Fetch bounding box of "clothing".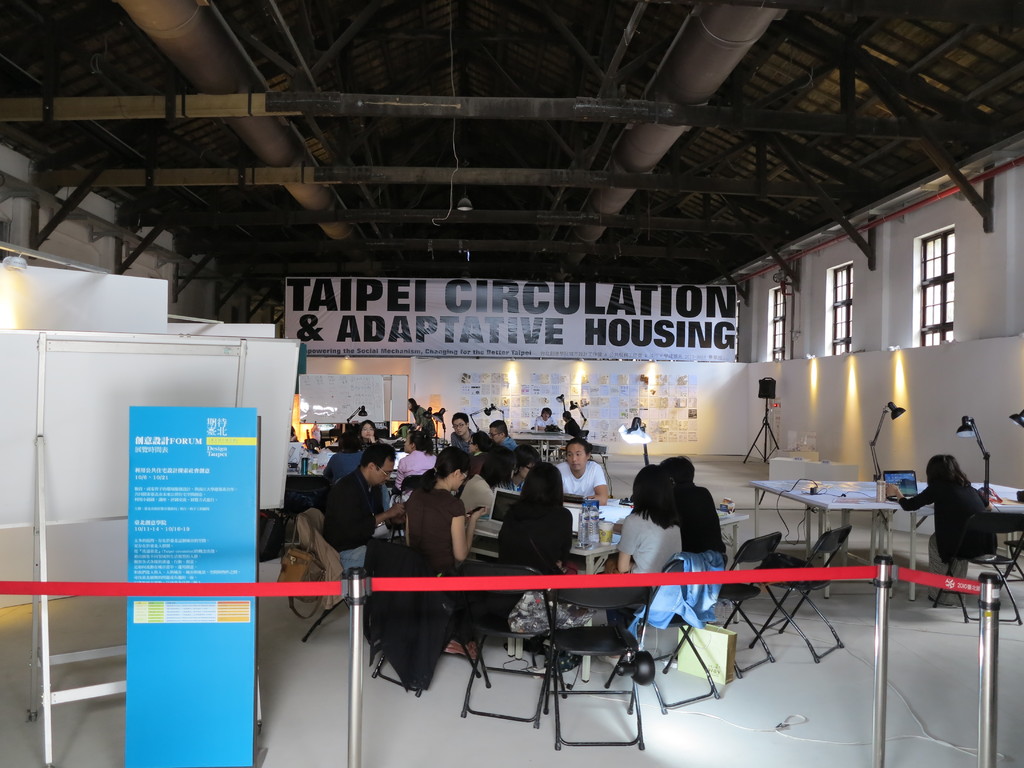
Bbox: <region>325, 467, 376, 570</region>.
